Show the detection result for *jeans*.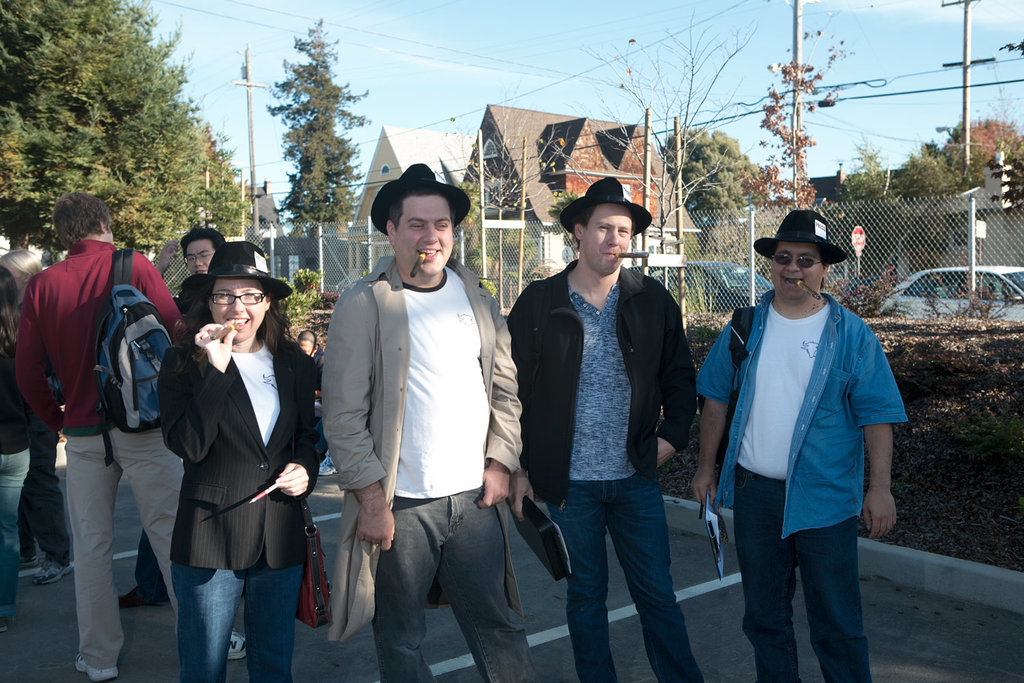
169:559:311:677.
